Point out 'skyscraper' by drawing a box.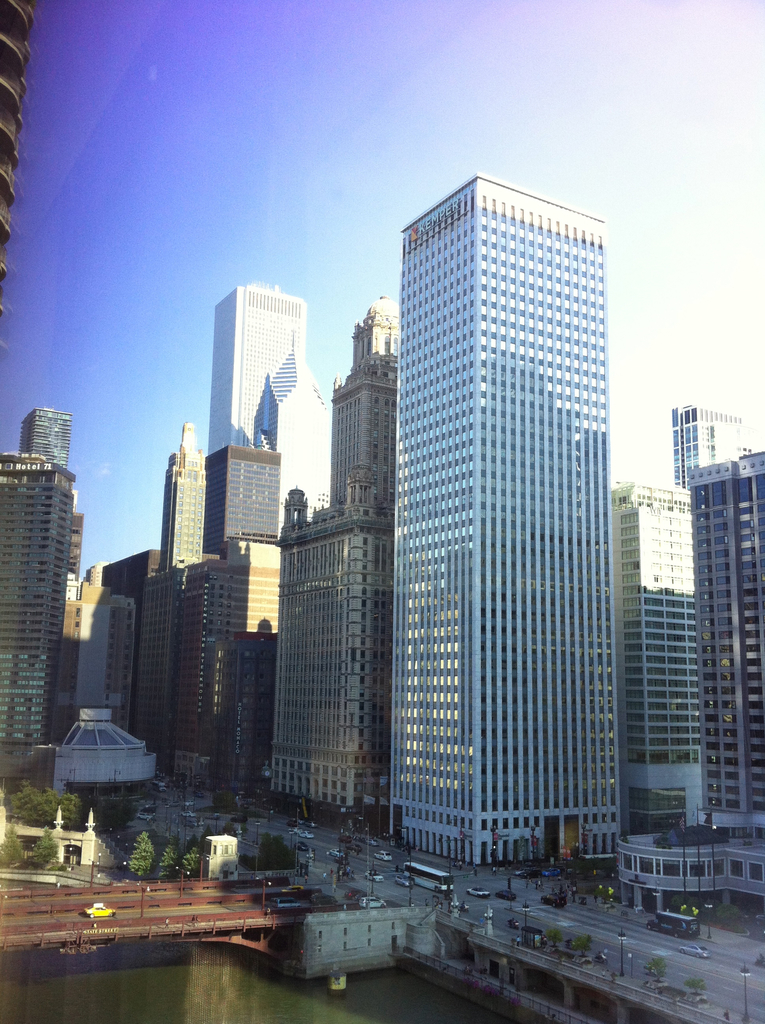
box(271, 282, 421, 835).
